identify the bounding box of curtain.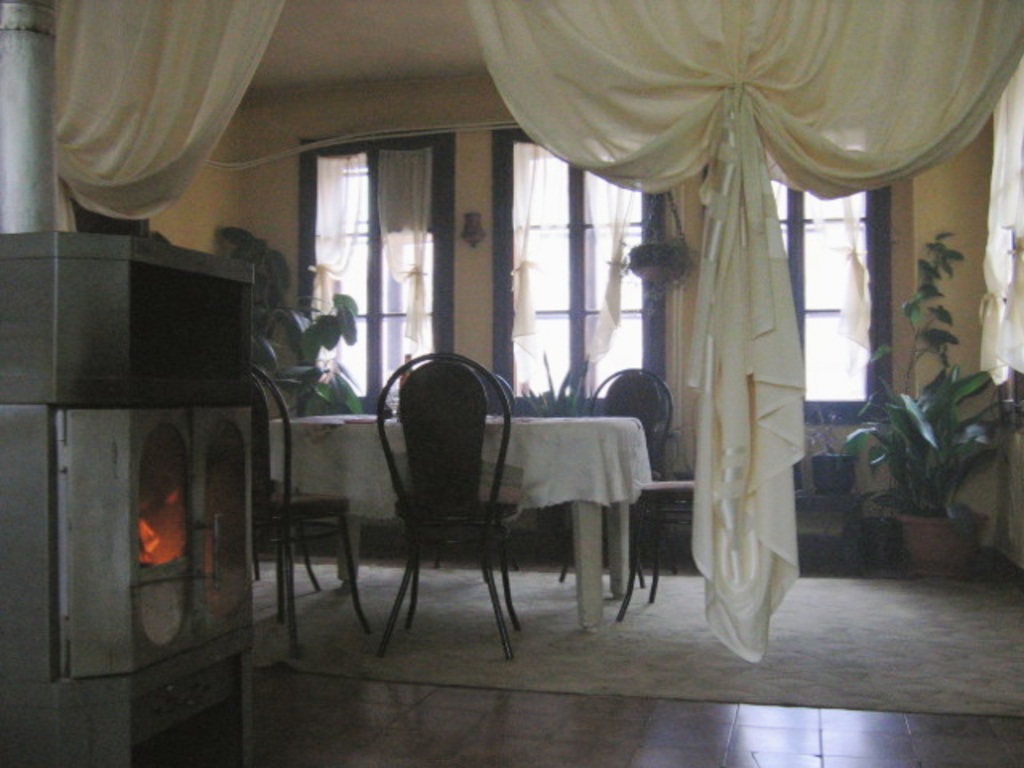
{"x1": 507, "y1": 134, "x2": 658, "y2": 402}.
